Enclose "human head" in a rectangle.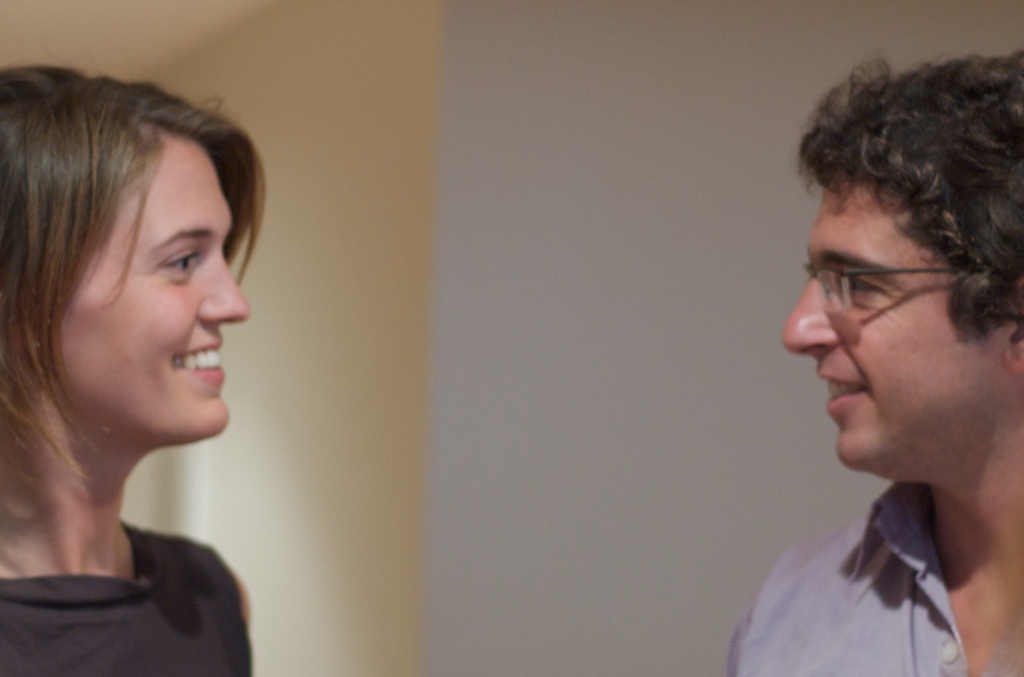
20/66/243/437.
